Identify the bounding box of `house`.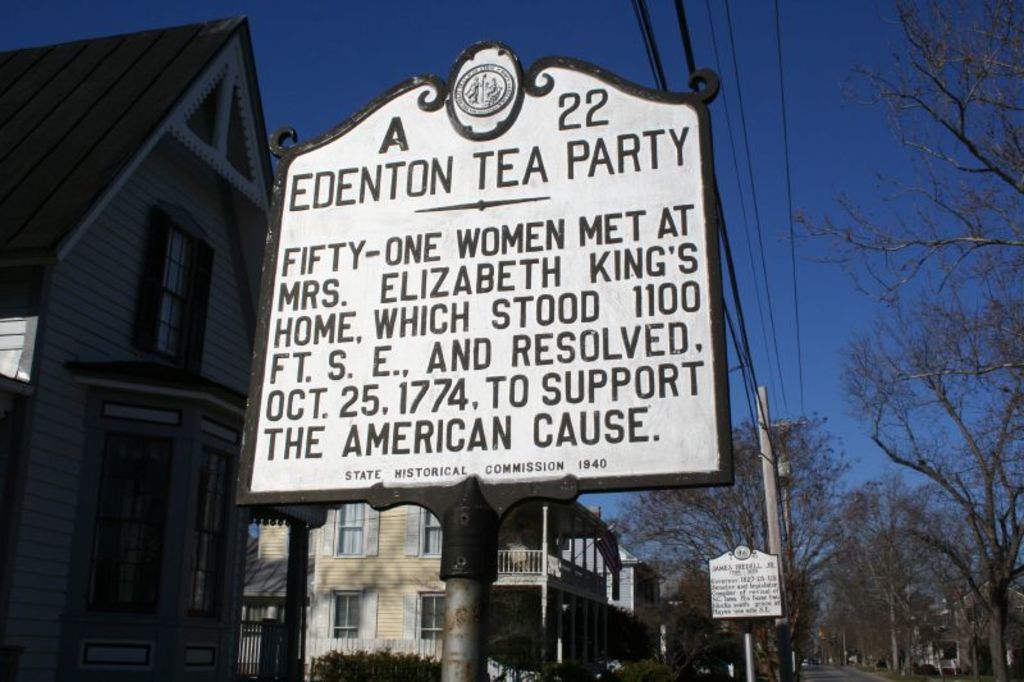
bbox(14, 0, 271, 681).
